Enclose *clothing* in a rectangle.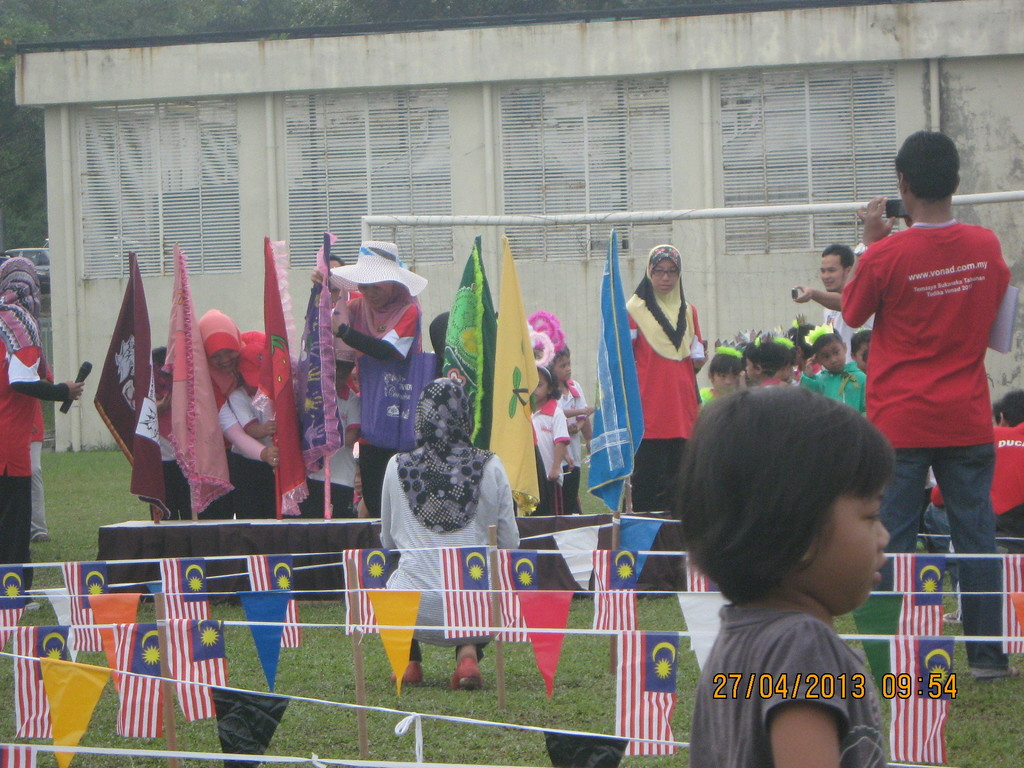
detection(569, 379, 588, 415).
